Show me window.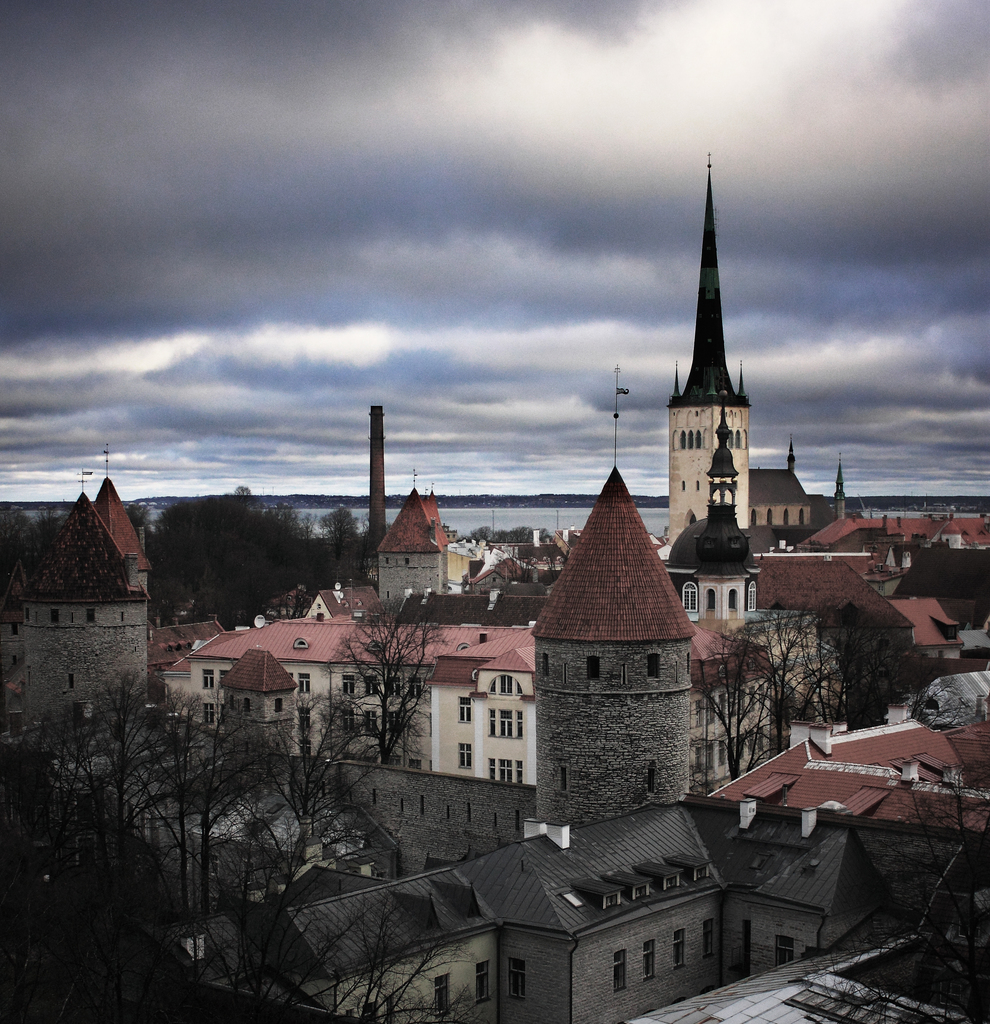
window is here: bbox=(296, 672, 309, 694).
